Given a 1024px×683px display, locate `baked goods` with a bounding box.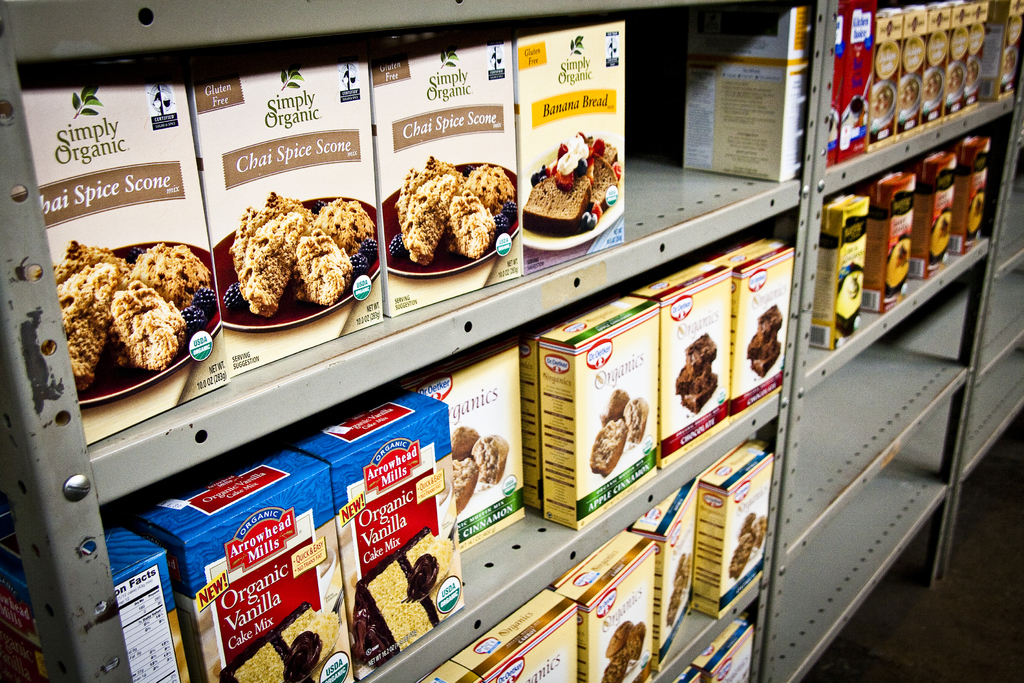
Located: locate(624, 395, 648, 445).
